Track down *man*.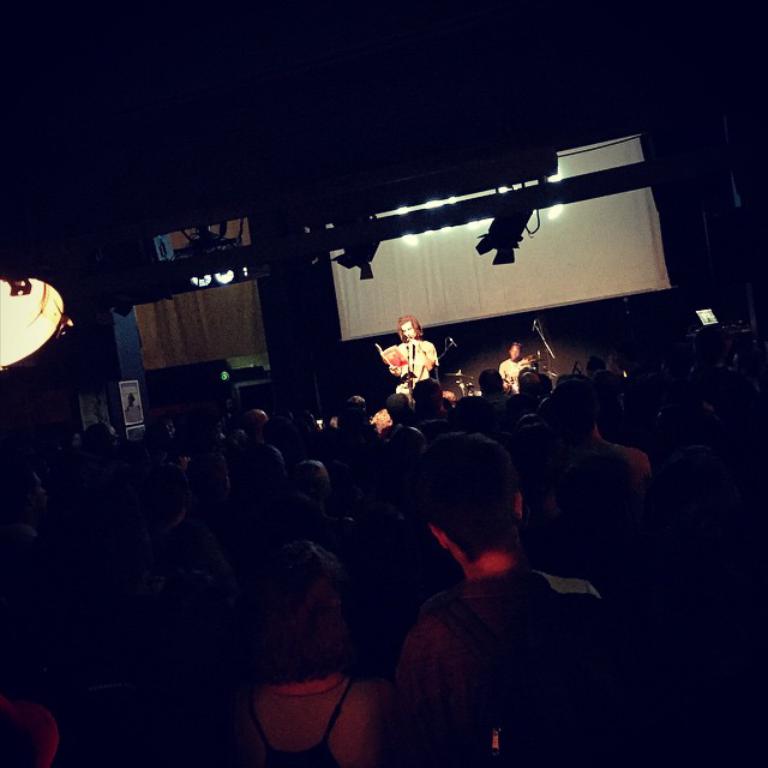
Tracked to locate(374, 425, 638, 758).
